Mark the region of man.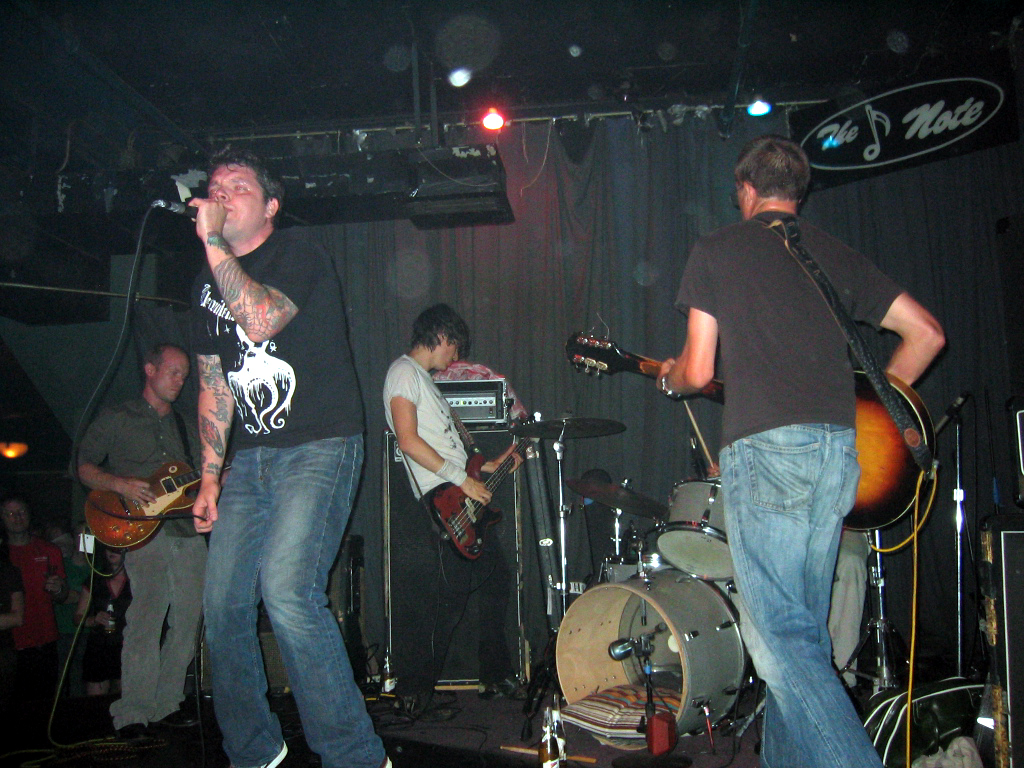
Region: x1=375 y1=302 x2=525 y2=723.
